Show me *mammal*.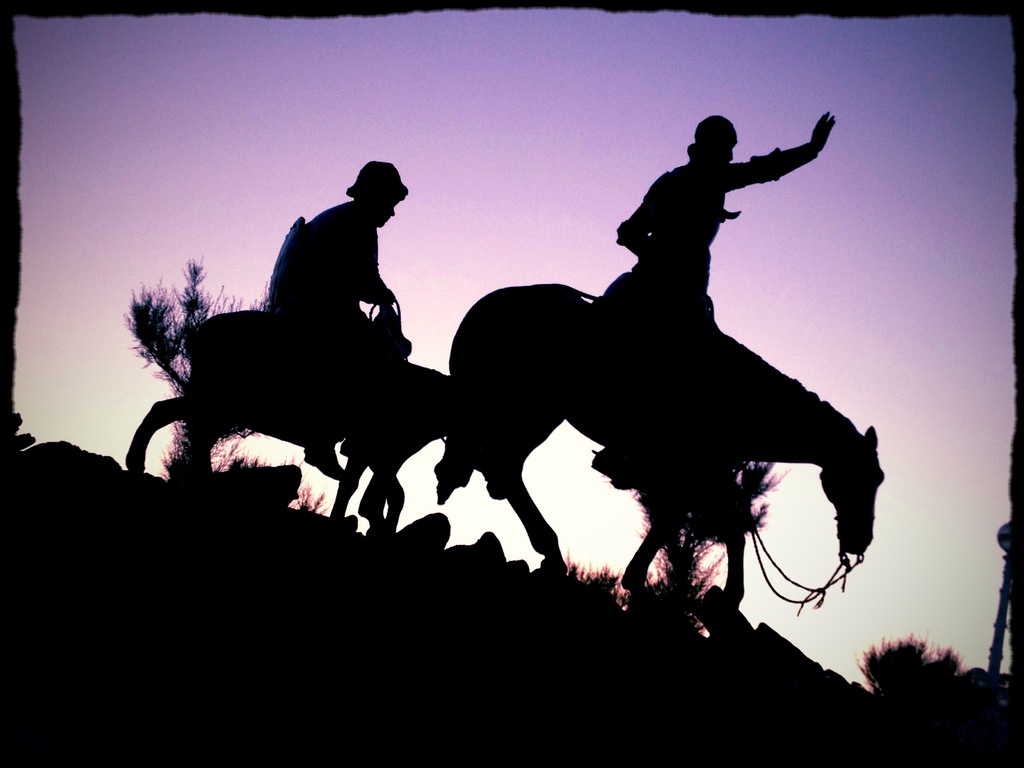
*mammal* is here: [262,159,405,486].
